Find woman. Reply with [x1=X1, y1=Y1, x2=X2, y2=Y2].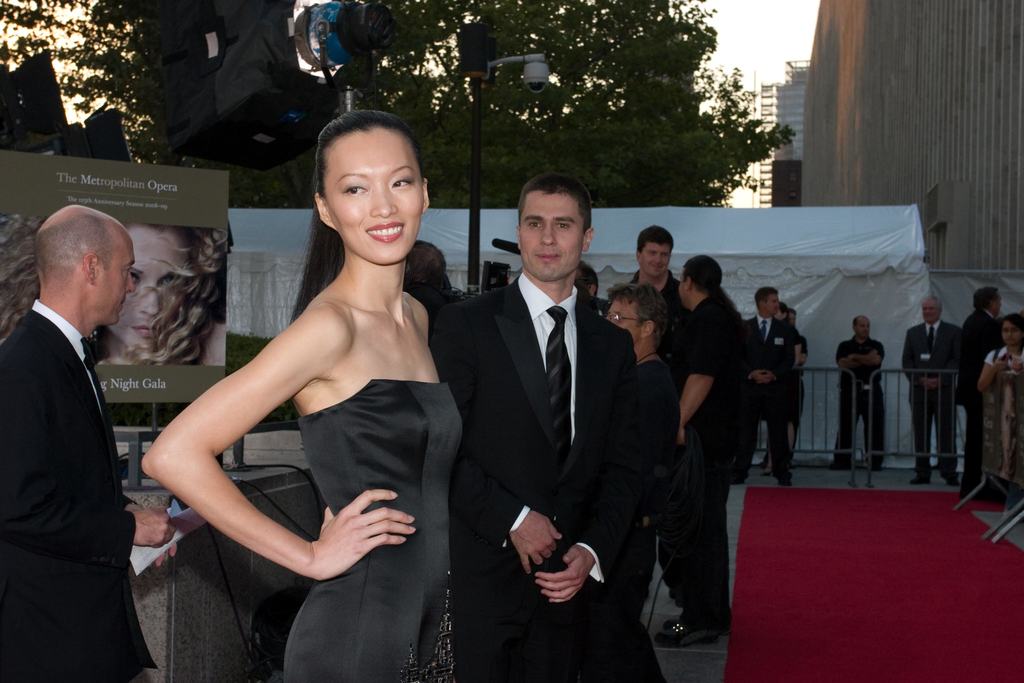
[x1=977, y1=313, x2=1023, y2=470].
